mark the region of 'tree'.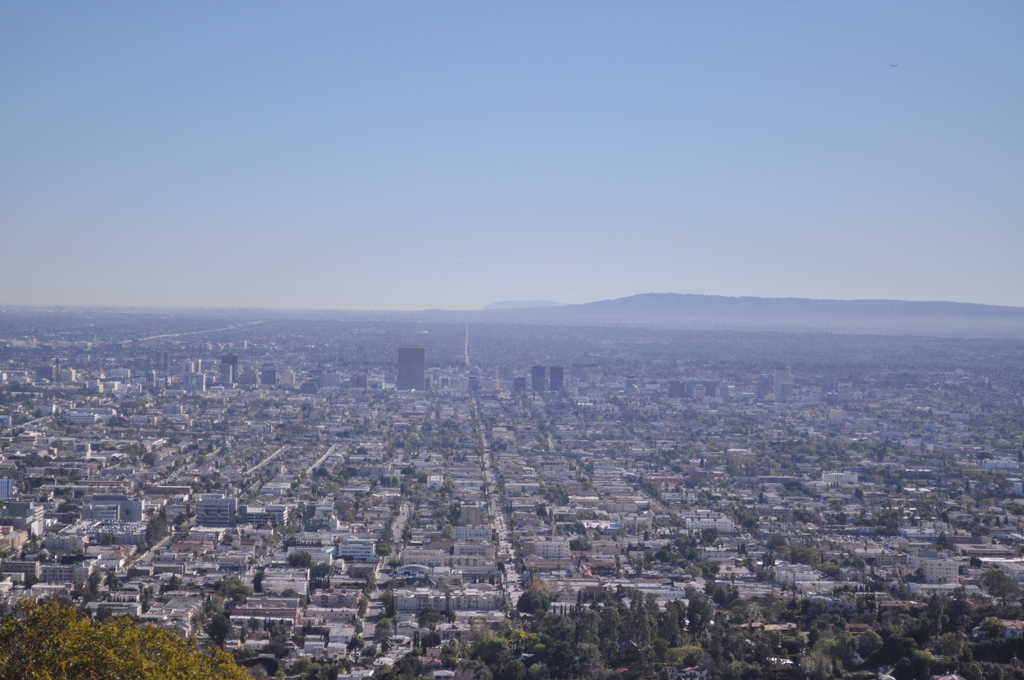
Region: crop(337, 465, 364, 481).
